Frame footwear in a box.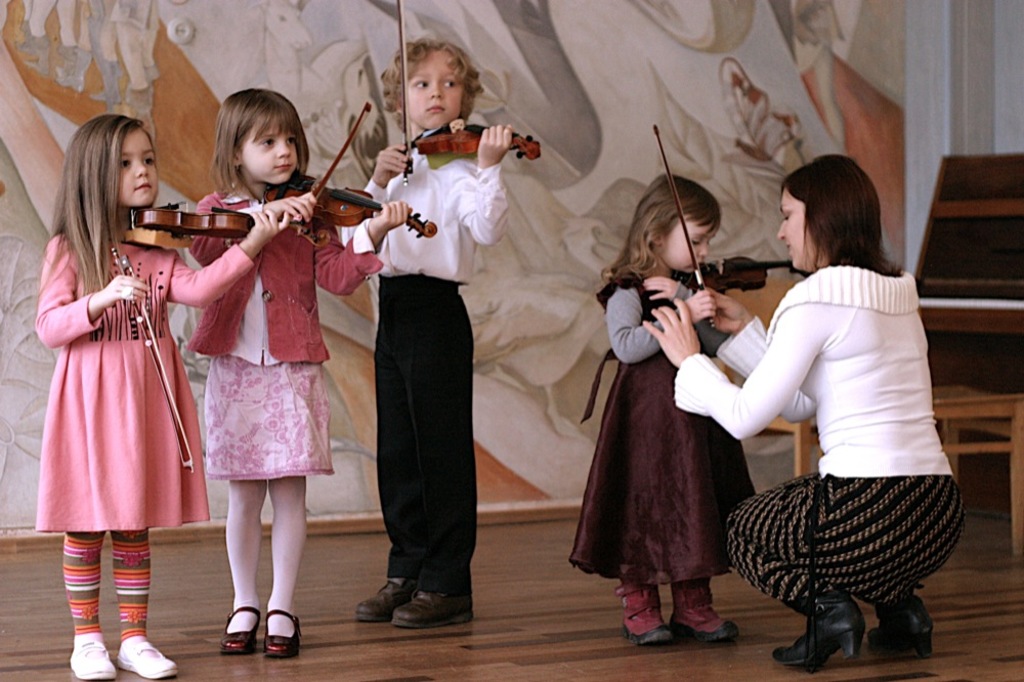
{"x1": 67, "y1": 640, "x2": 116, "y2": 679}.
